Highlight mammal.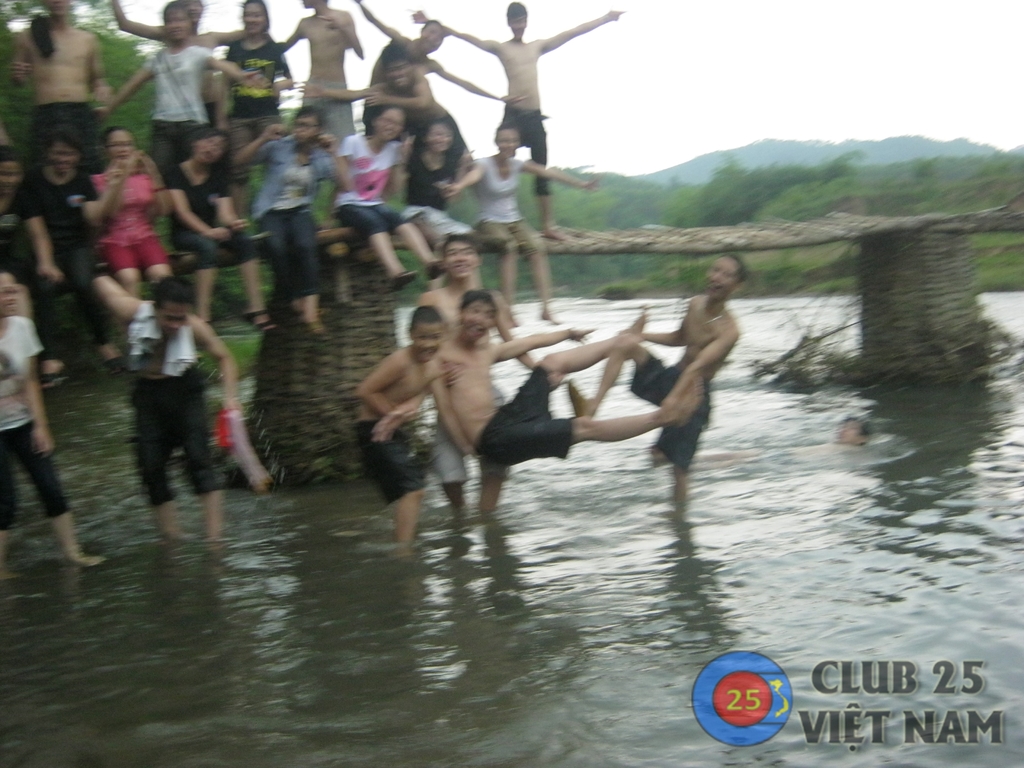
Highlighted region: box=[15, 124, 149, 388].
